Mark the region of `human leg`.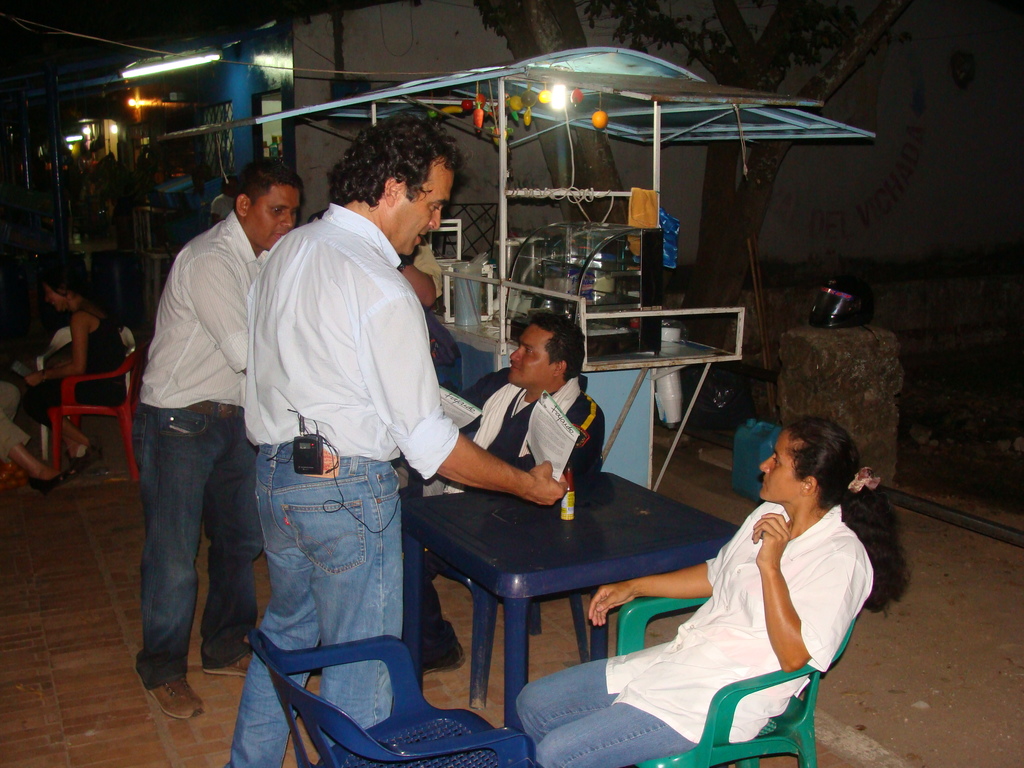
Region: region(222, 442, 323, 767).
